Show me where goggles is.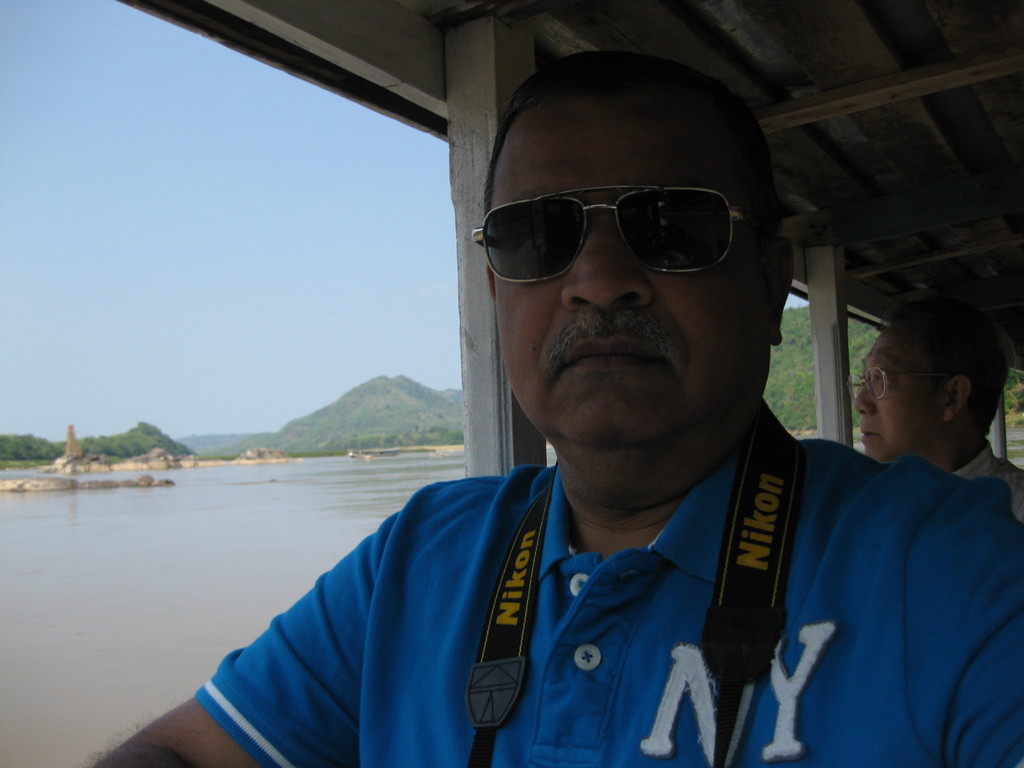
goggles is at l=485, t=164, r=771, b=278.
